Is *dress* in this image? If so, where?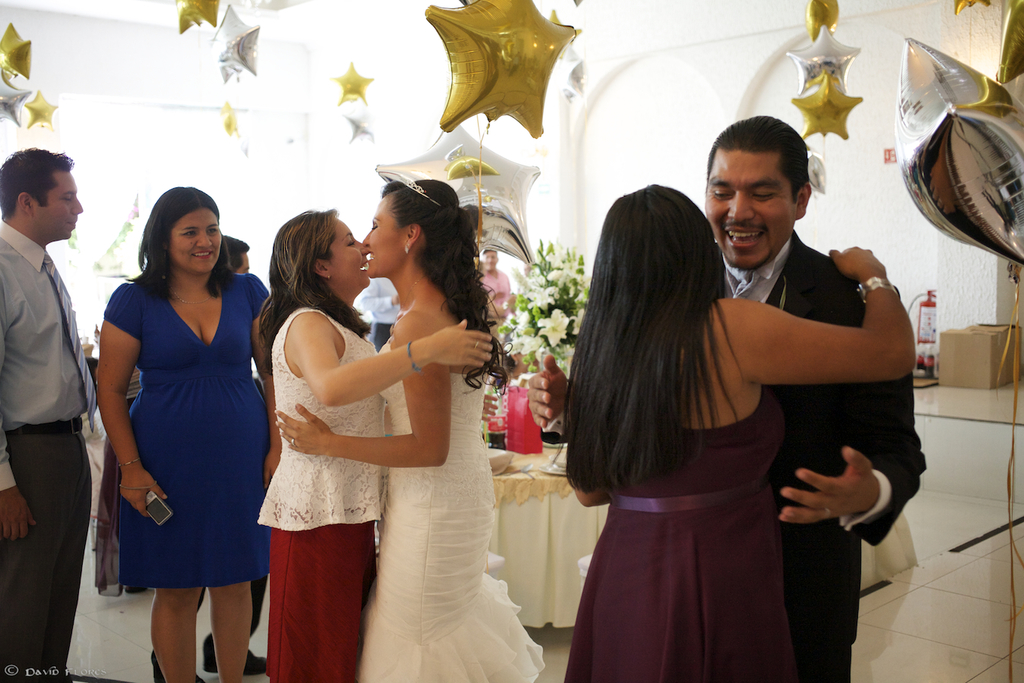
Yes, at x1=359, y1=342, x2=544, y2=682.
